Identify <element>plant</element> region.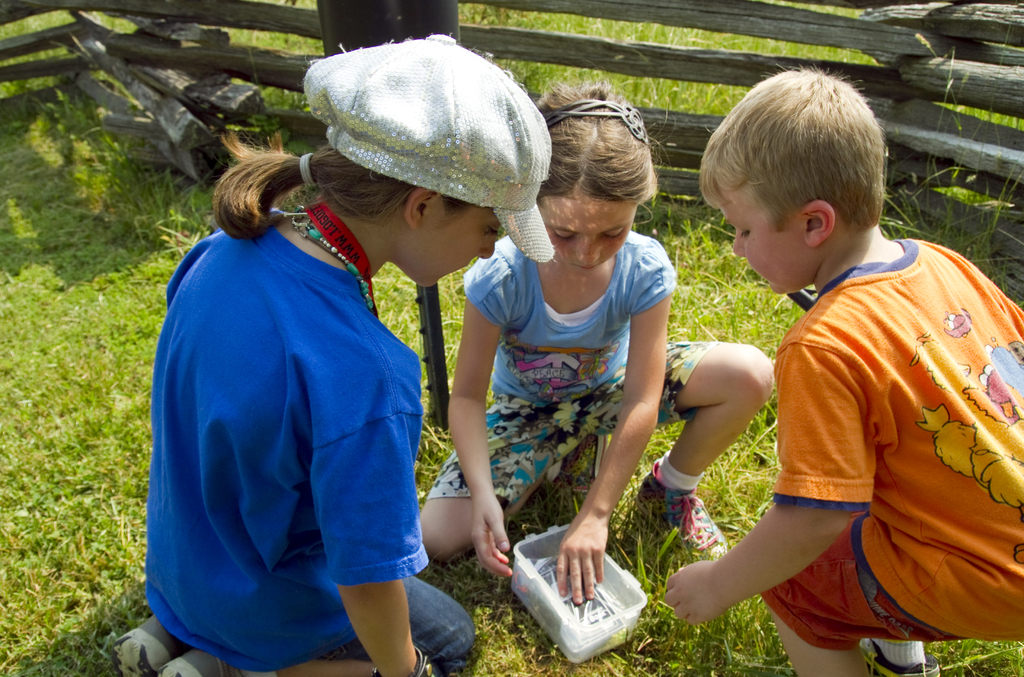
Region: box=[638, 202, 801, 550].
